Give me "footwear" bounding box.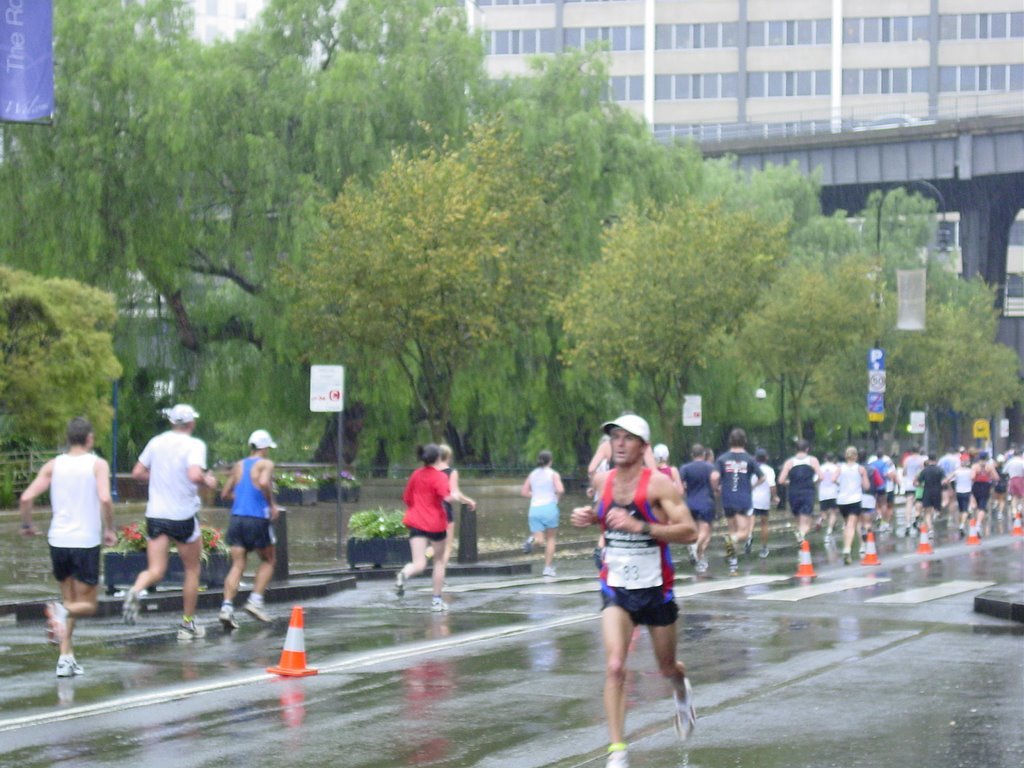
select_region(220, 604, 239, 626).
